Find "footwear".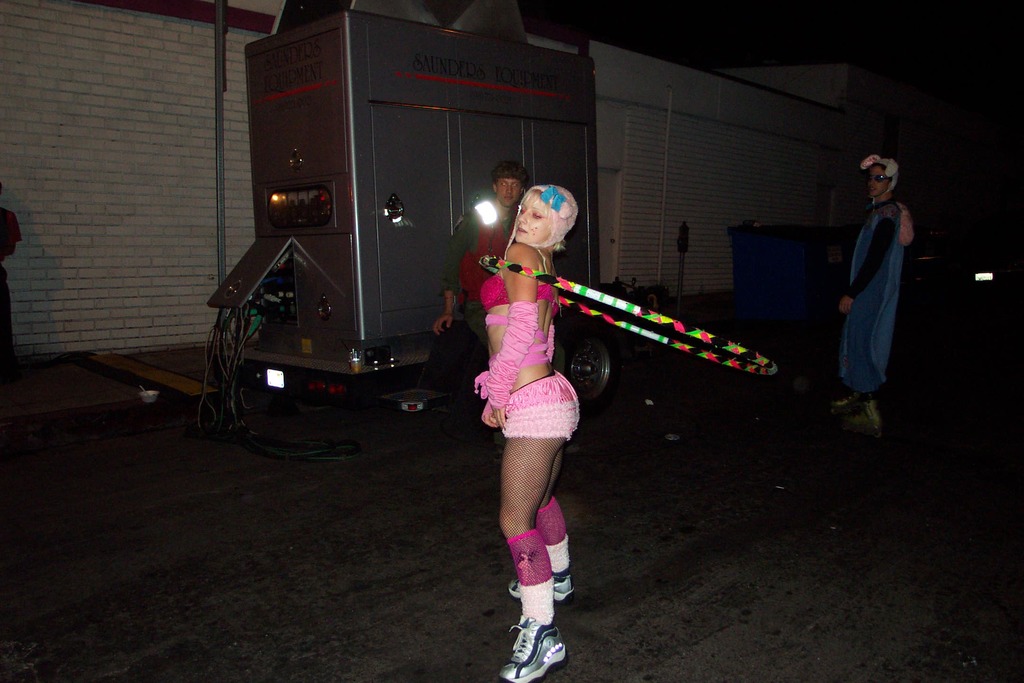
l=564, t=439, r=579, b=454.
